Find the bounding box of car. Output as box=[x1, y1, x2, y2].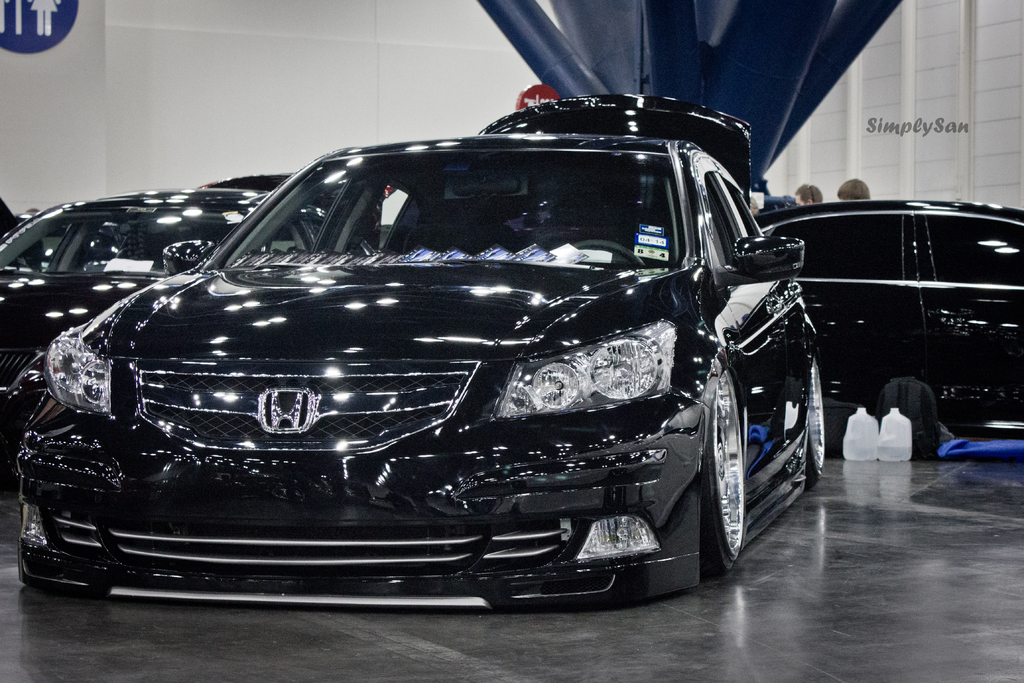
box=[0, 109, 833, 623].
